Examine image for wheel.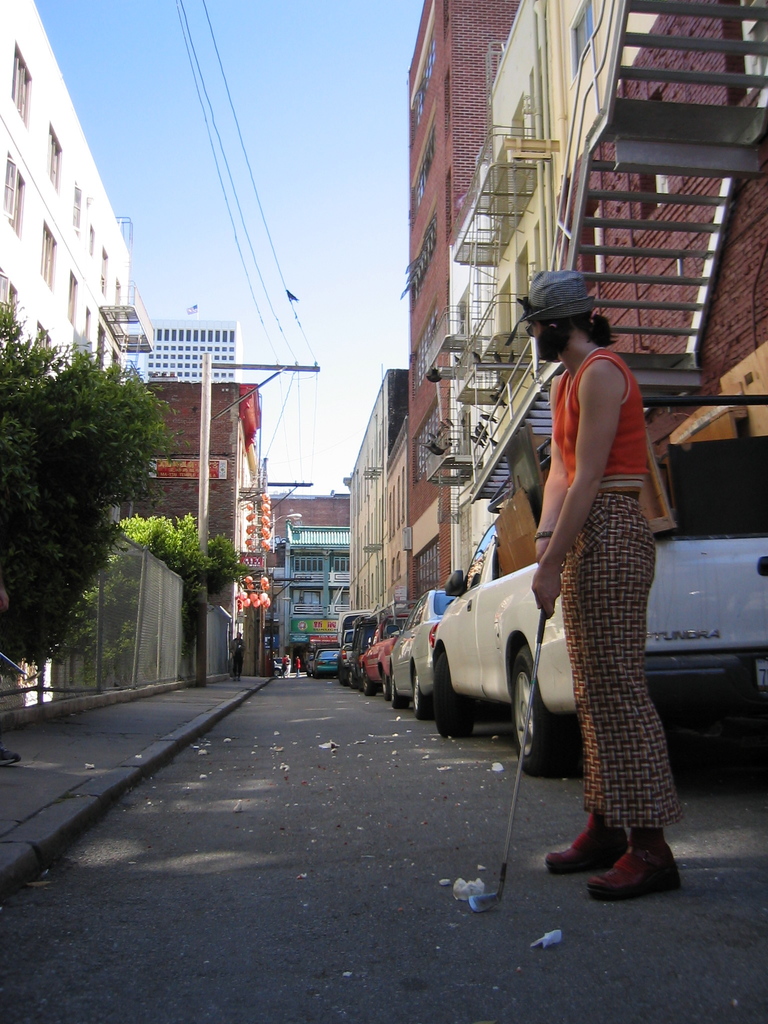
Examination result: [390, 675, 408, 710].
